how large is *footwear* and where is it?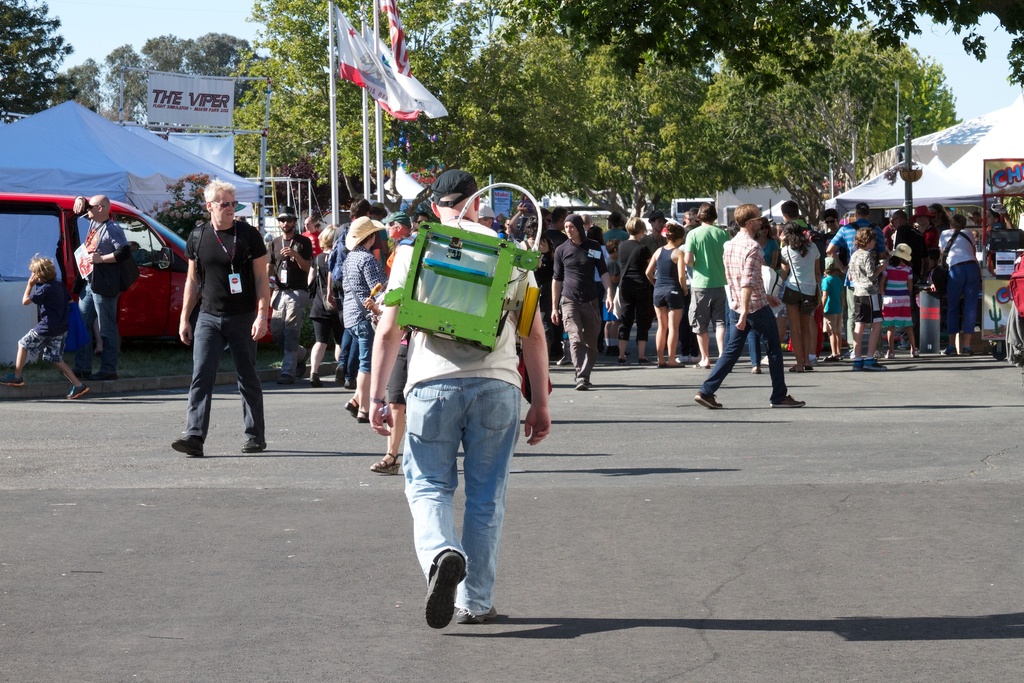
Bounding box: 369:453:403:477.
